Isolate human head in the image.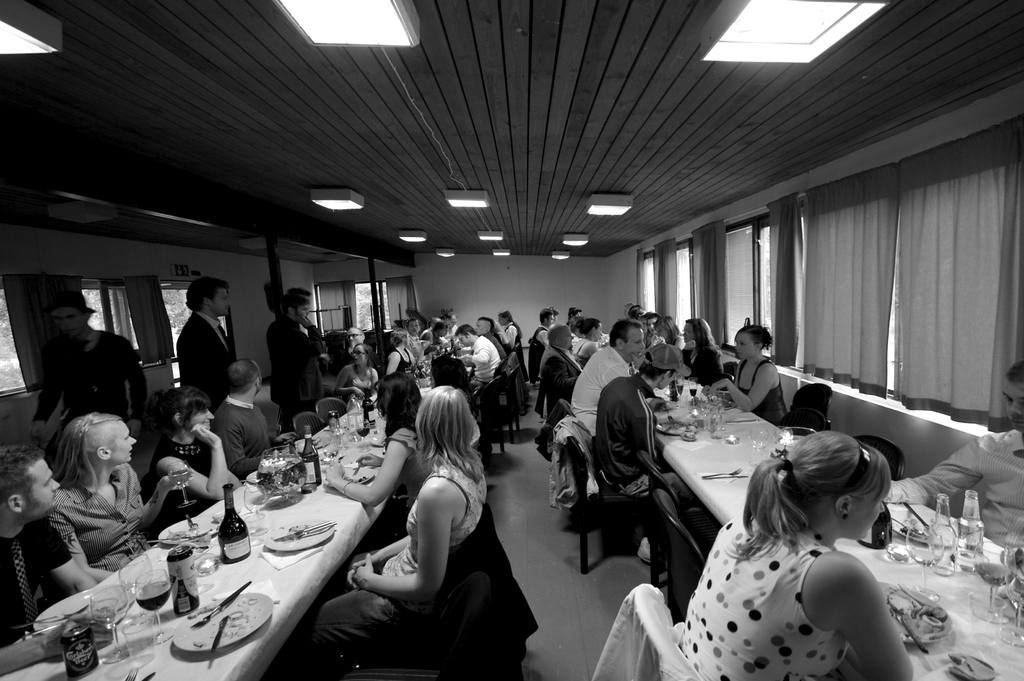
Isolated region: <bbox>1000, 364, 1023, 431</bbox>.
